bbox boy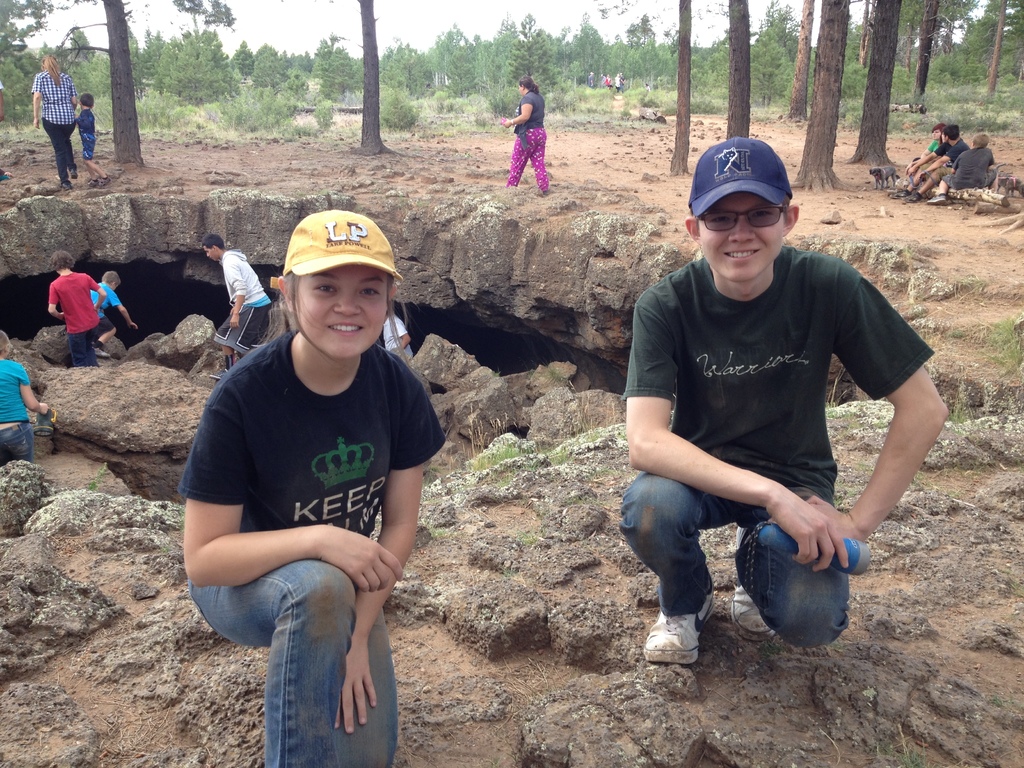
pyautogui.locateOnScreen(162, 198, 456, 751)
